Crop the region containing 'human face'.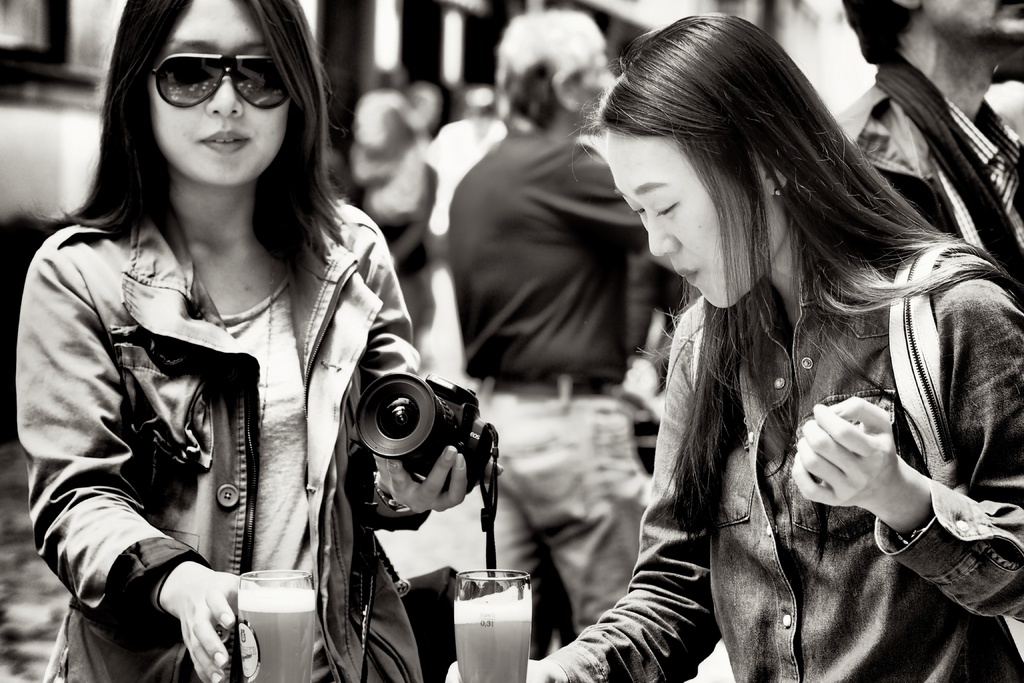
Crop region: Rect(601, 136, 777, 313).
